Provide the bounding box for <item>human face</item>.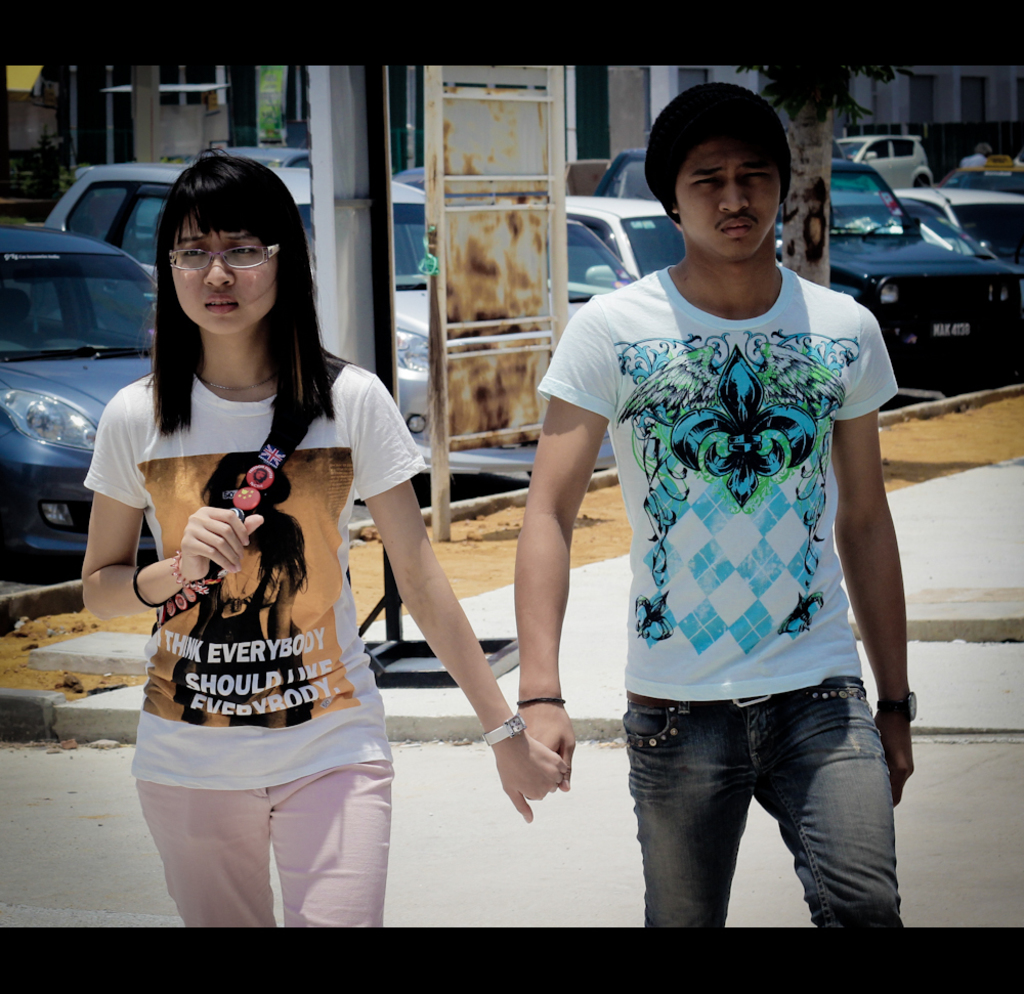
[left=169, top=211, right=274, bottom=335].
